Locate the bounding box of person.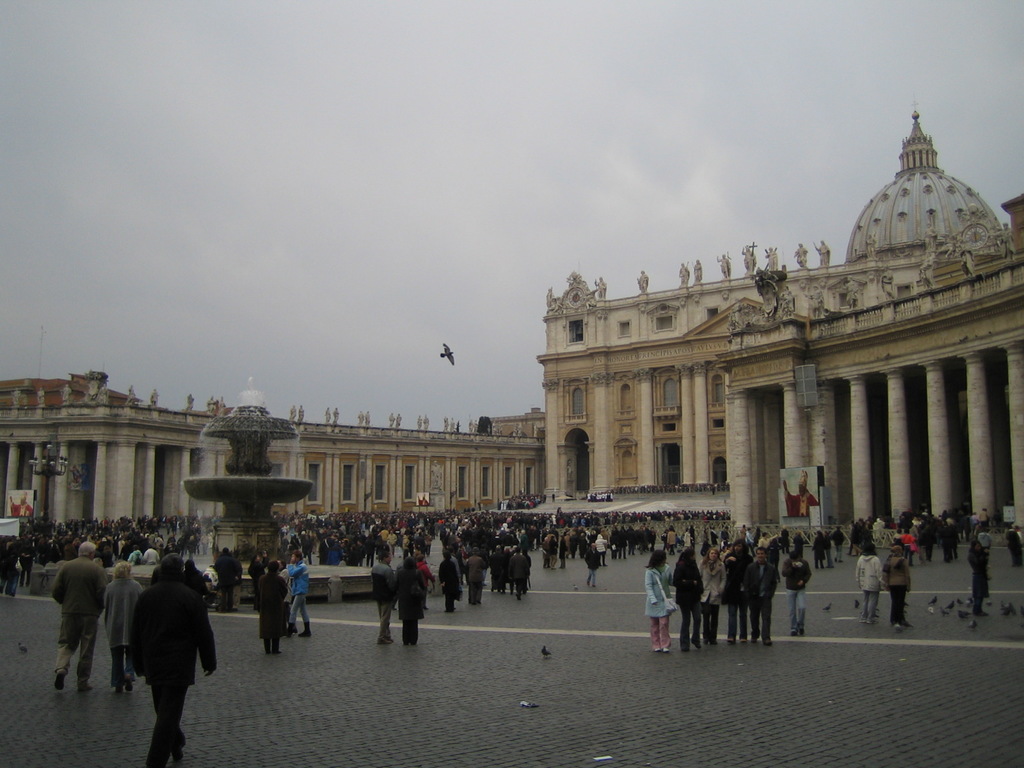
Bounding box: <box>961,244,976,281</box>.
